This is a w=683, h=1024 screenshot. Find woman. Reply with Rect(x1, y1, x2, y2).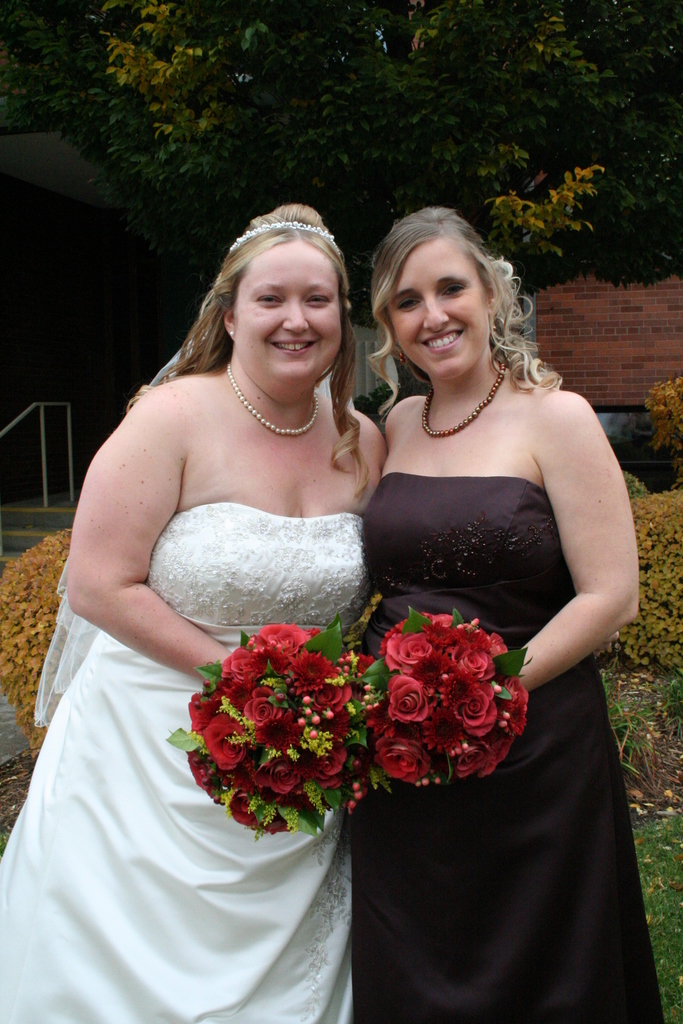
Rect(0, 207, 393, 1023).
